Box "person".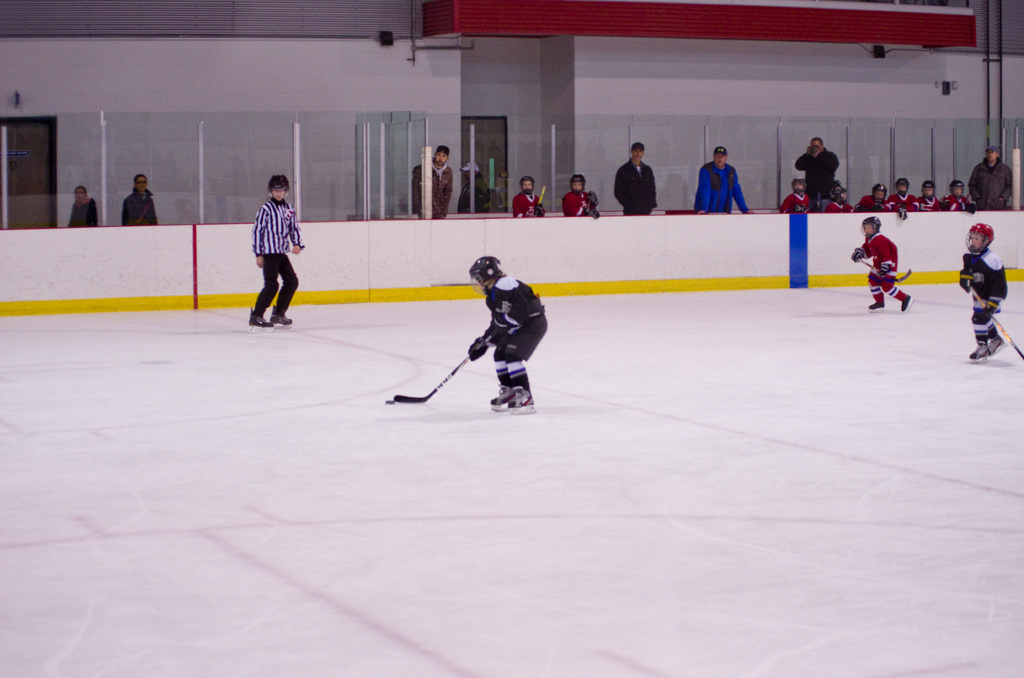
122:168:157:230.
